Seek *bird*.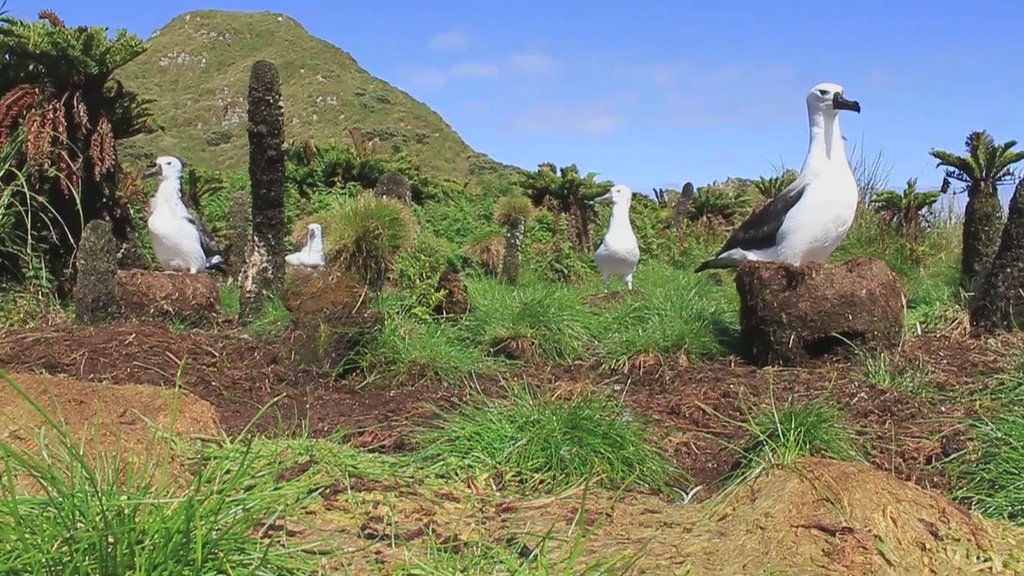
l=287, t=217, r=328, b=274.
